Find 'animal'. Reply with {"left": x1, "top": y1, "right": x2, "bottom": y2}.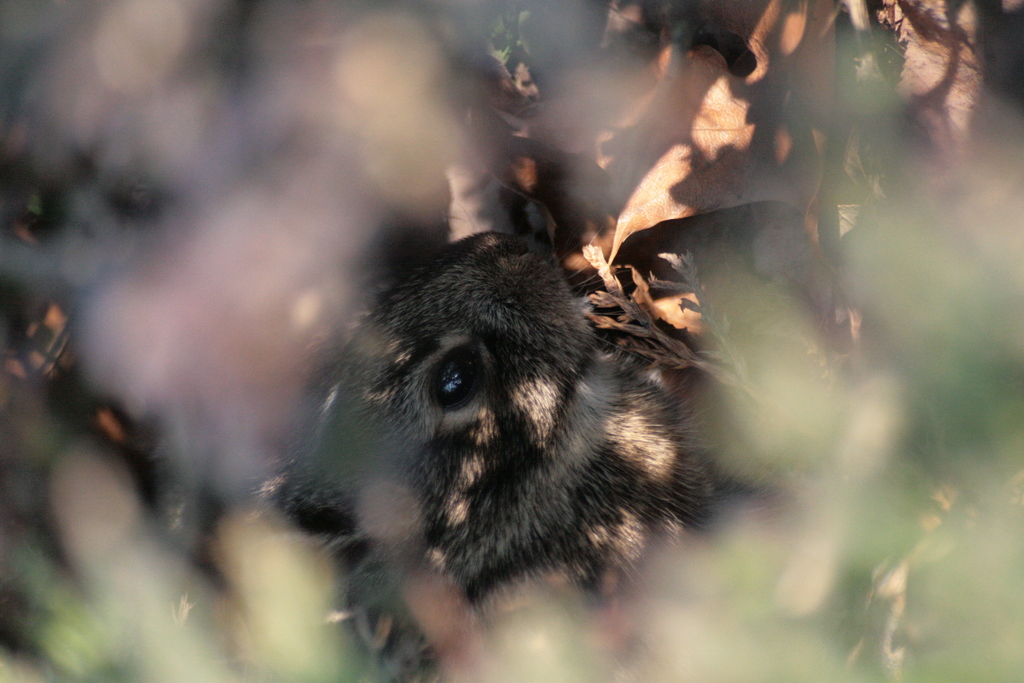
{"left": 270, "top": 214, "right": 760, "bottom": 597}.
